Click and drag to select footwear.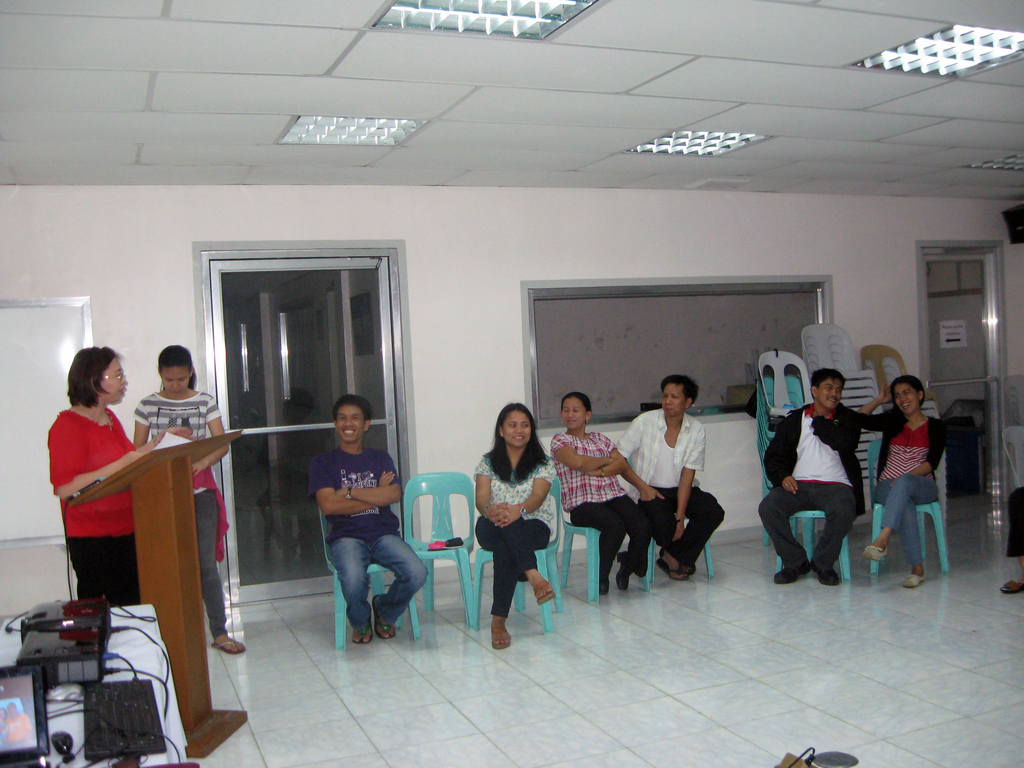
Selection: [372,594,395,641].
